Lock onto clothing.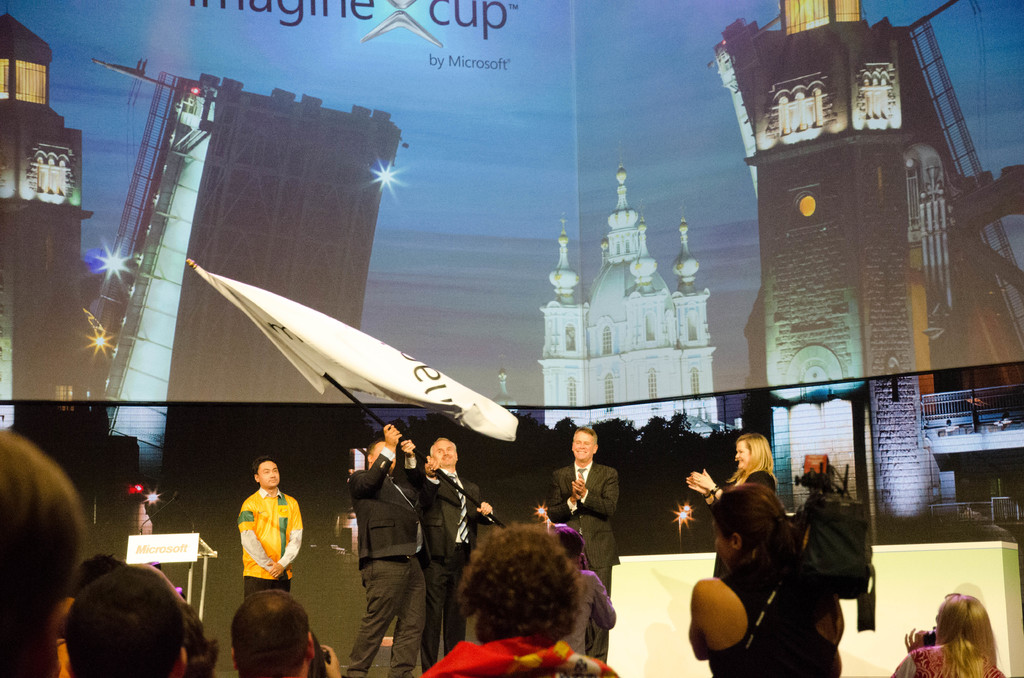
Locked: (743,469,781,497).
